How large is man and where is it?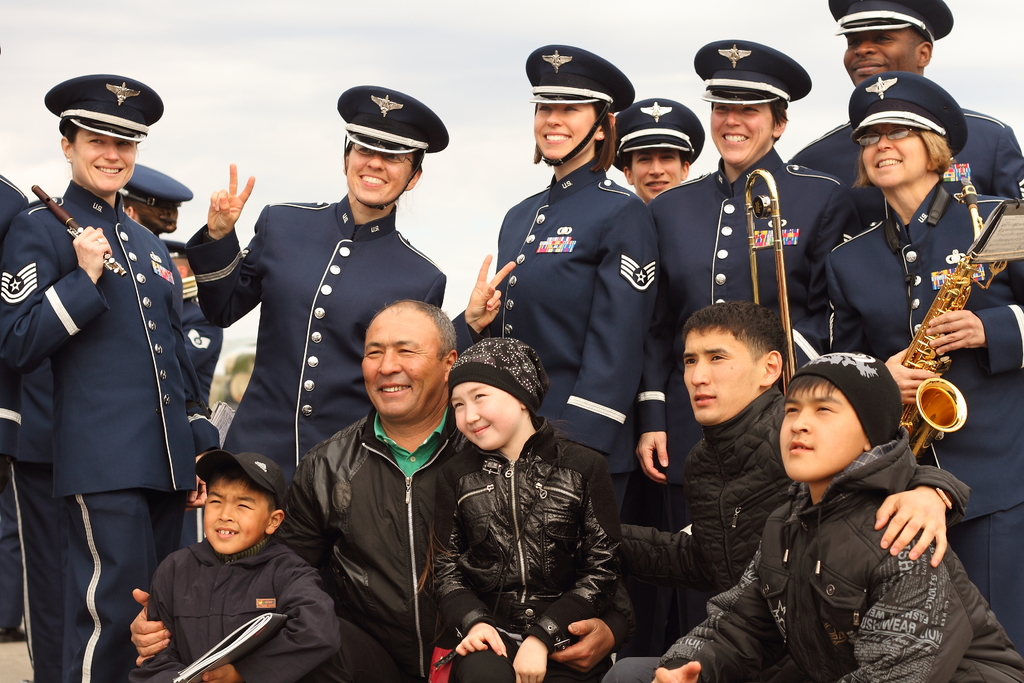
Bounding box: x1=132, y1=299, x2=636, y2=682.
